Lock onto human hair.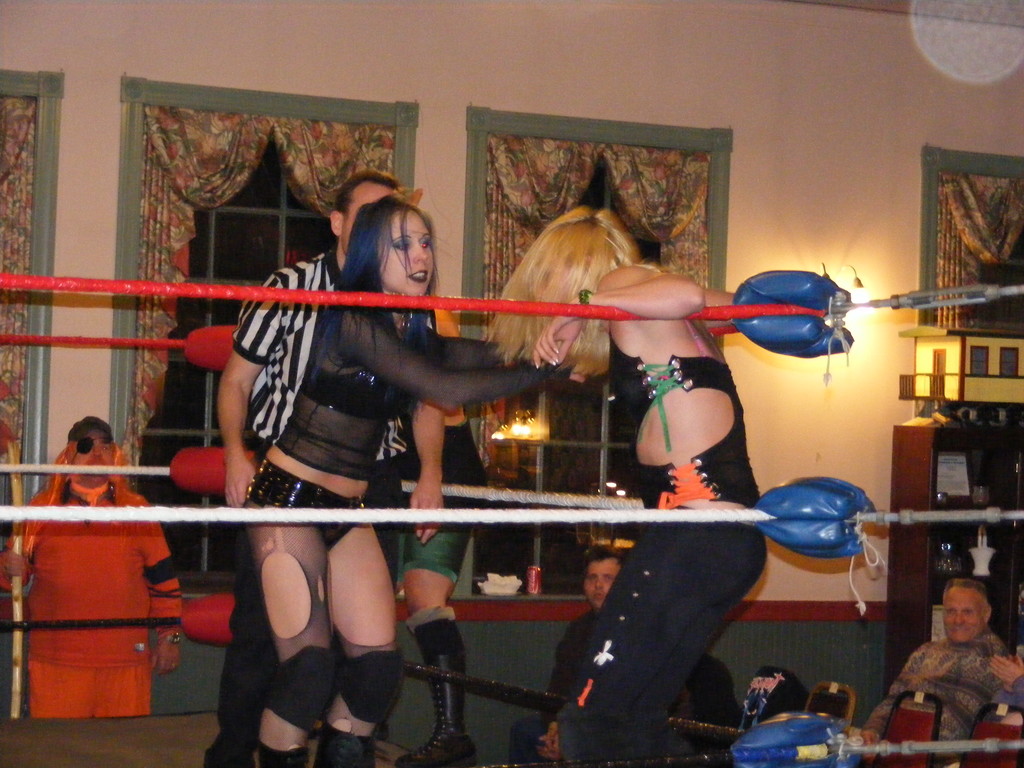
Locked: box=[586, 542, 623, 569].
